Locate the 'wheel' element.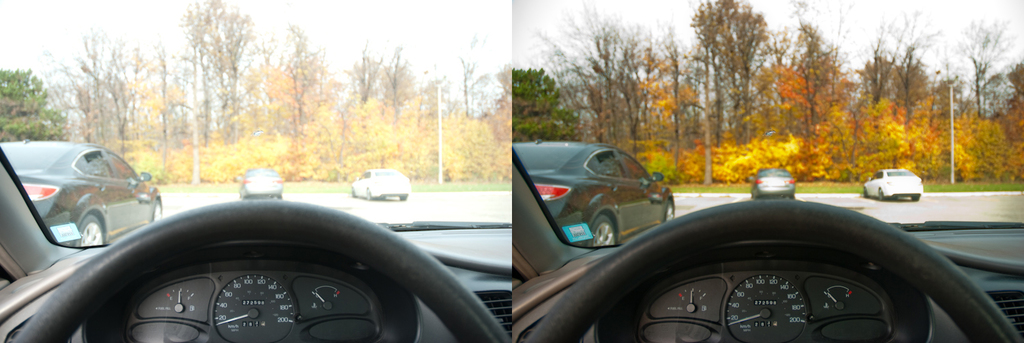
Element bbox: crop(521, 192, 1019, 342).
